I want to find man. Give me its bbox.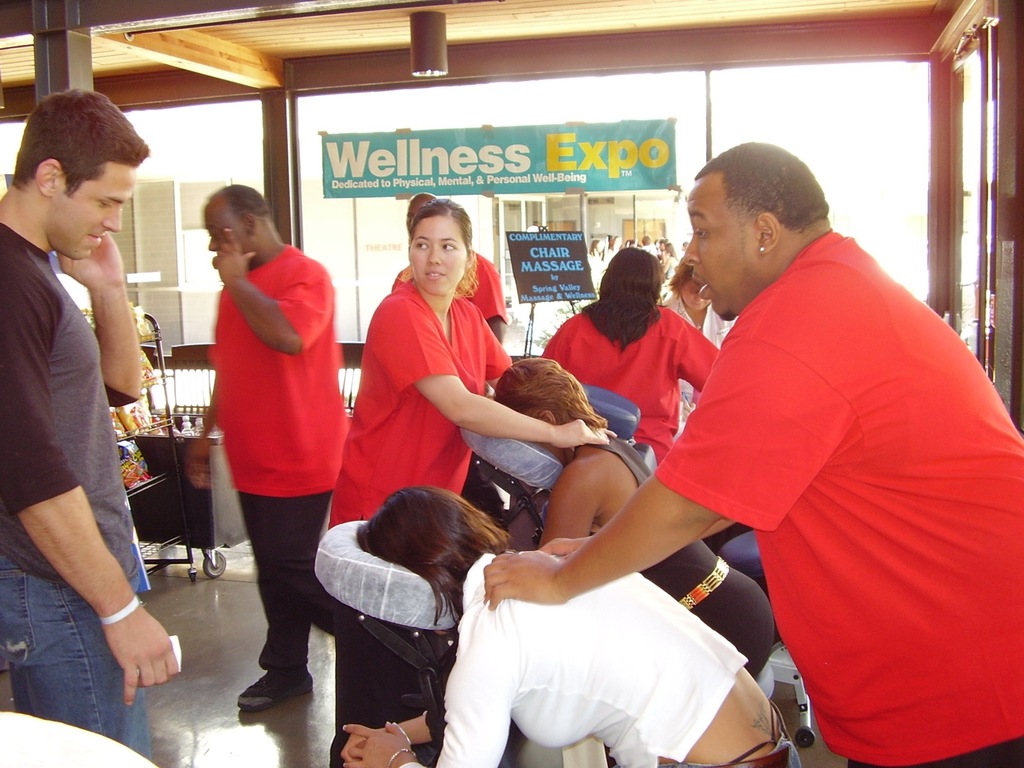
[left=0, top=84, right=182, bottom=762].
